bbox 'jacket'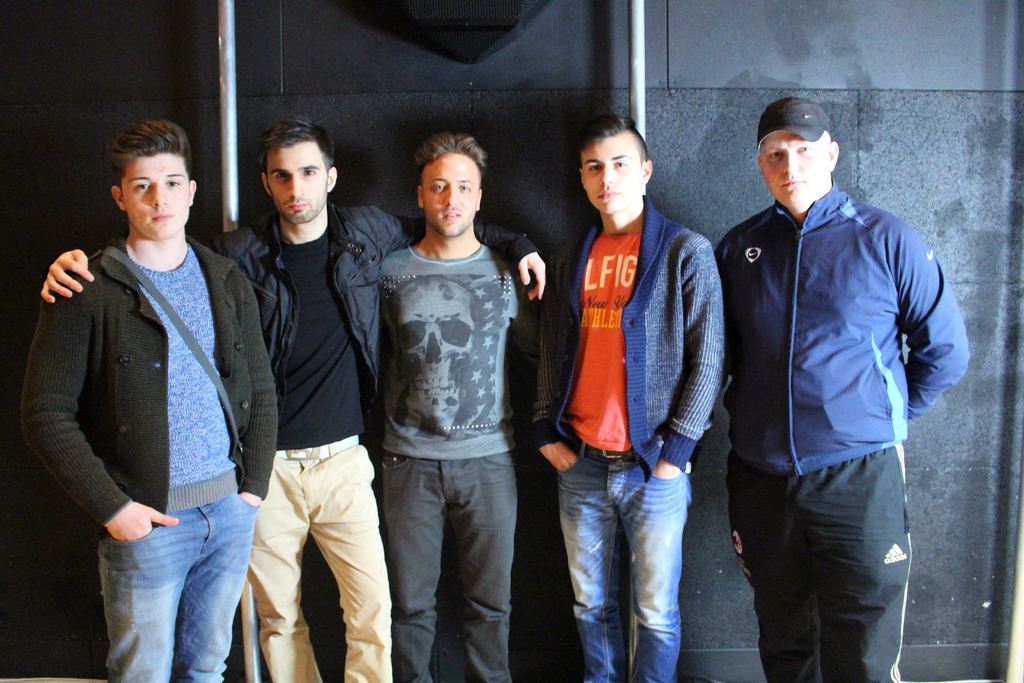
locate(14, 233, 282, 541)
